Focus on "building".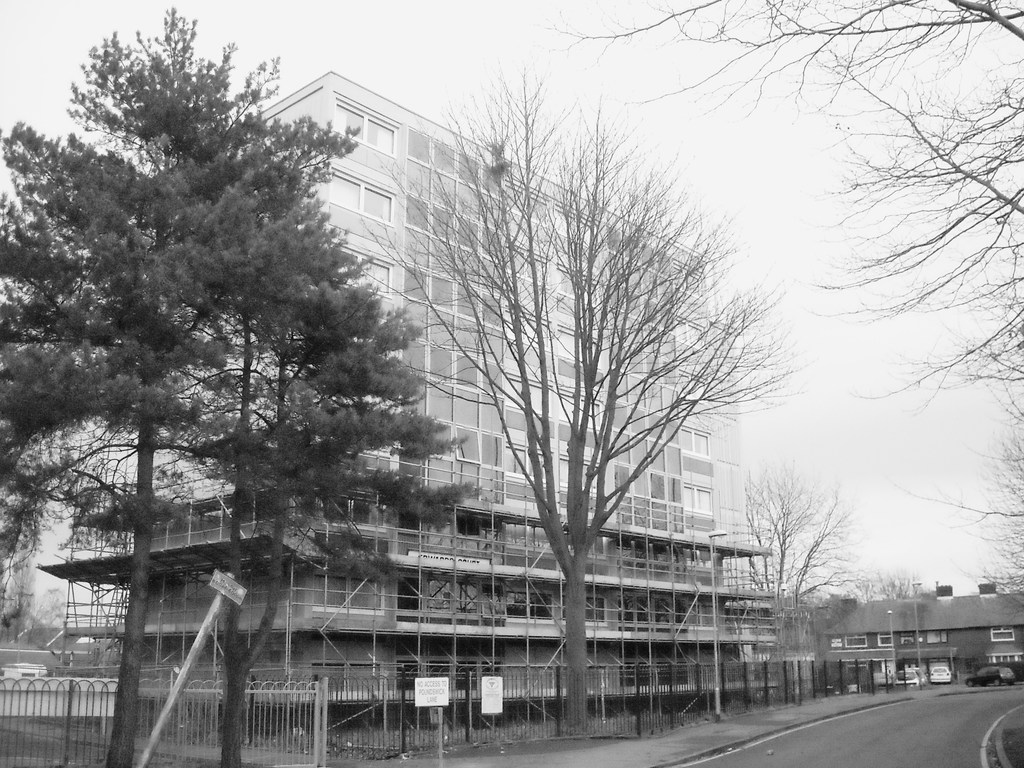
Focused at [x1=38, y1=72, x2=777, y2=728].
